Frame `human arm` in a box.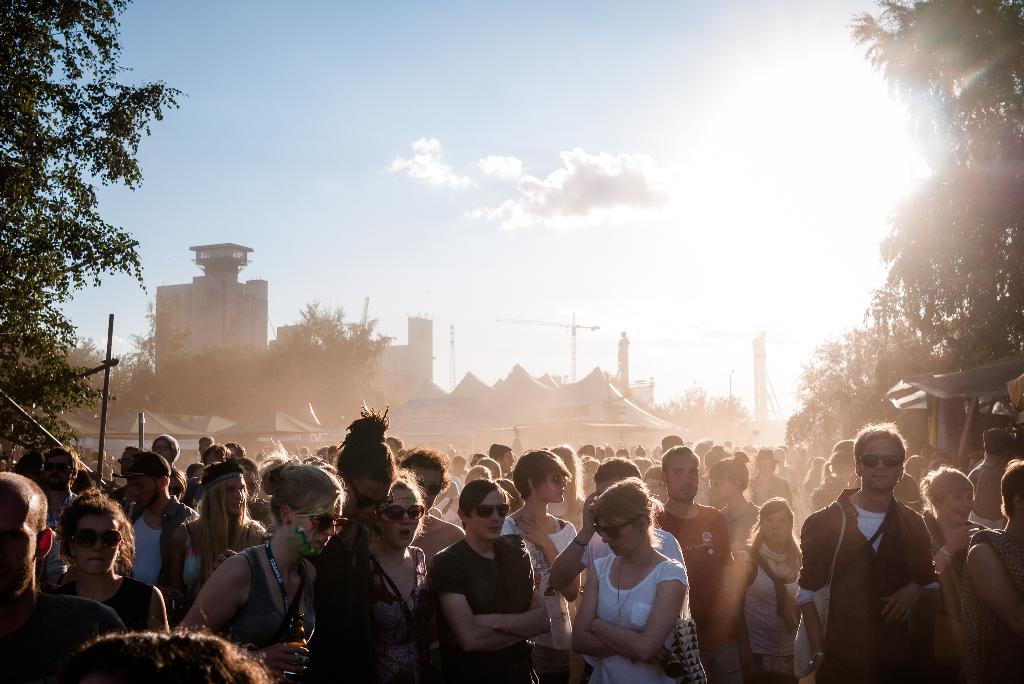
left=972, top=536, right=1023, bottom=634.
